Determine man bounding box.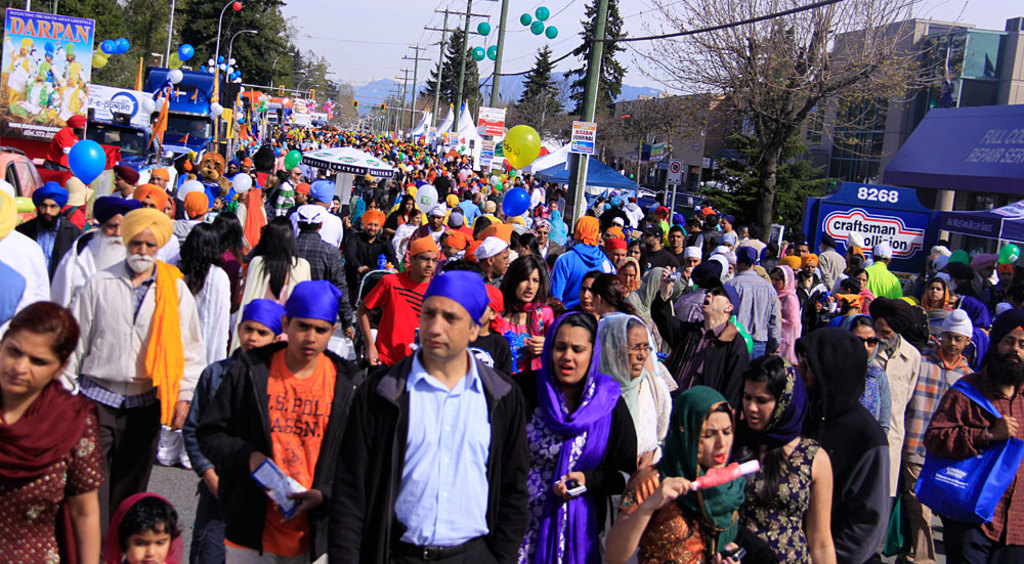
Determined: {"x1": 470, "y1": 236, "x2": 523, "y2": 284}.
